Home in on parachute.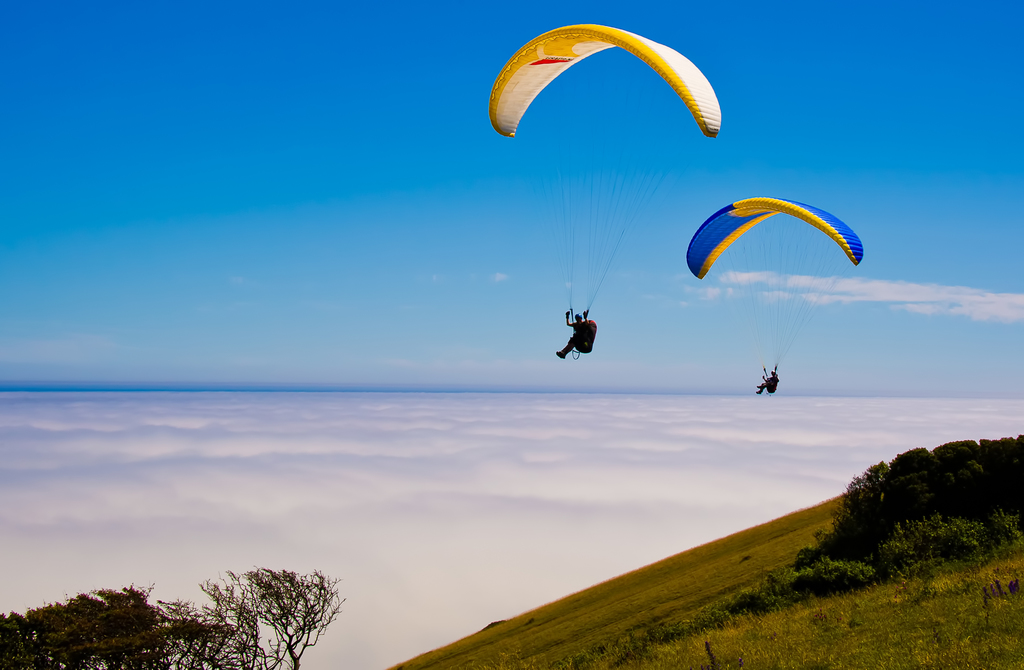
Homed in at Rect(489, 28, 712, 324).
